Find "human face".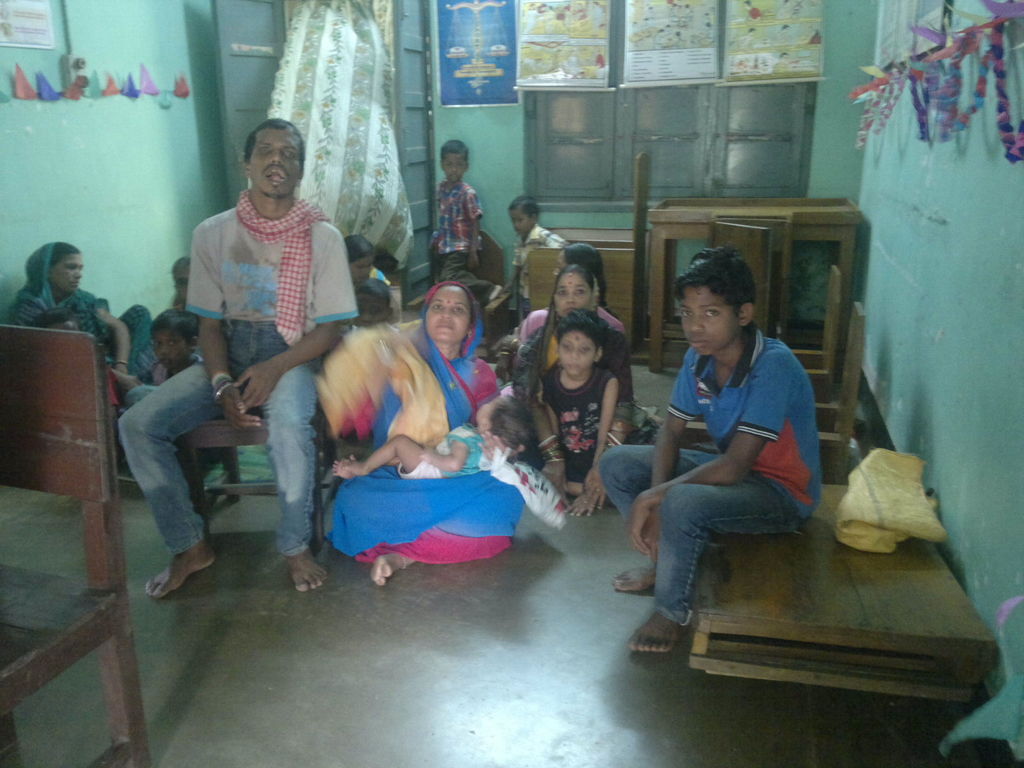
bbox=[562, 328, 596, 377].
